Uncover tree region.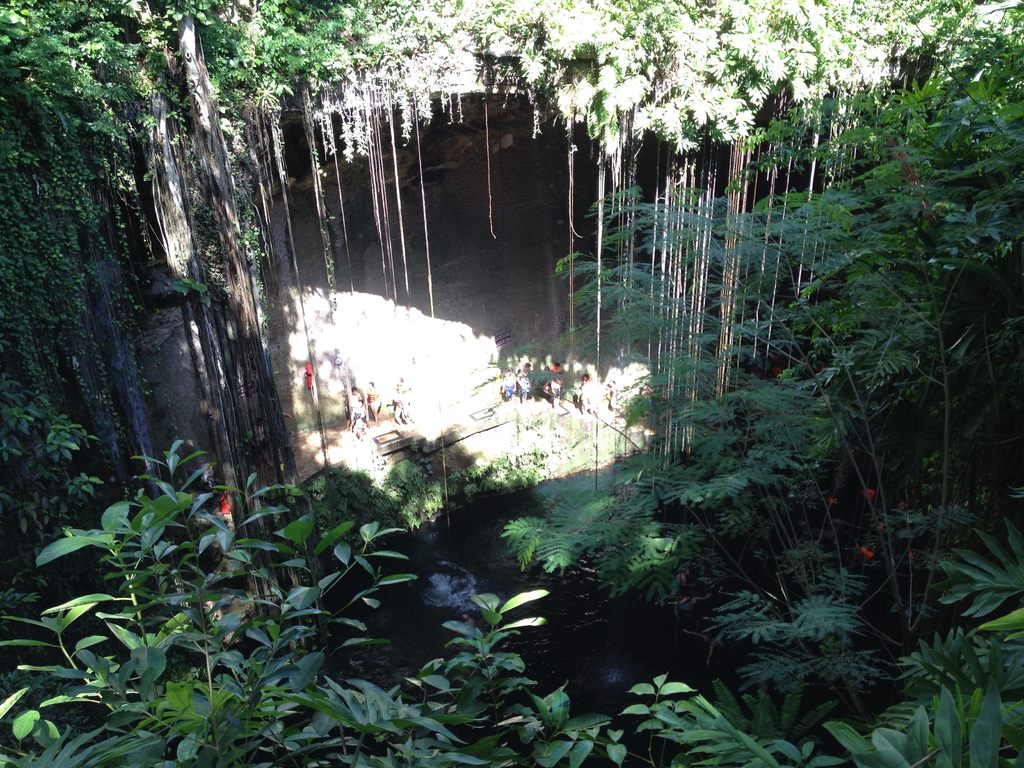
Uncovered: 0,1,1020,767.
